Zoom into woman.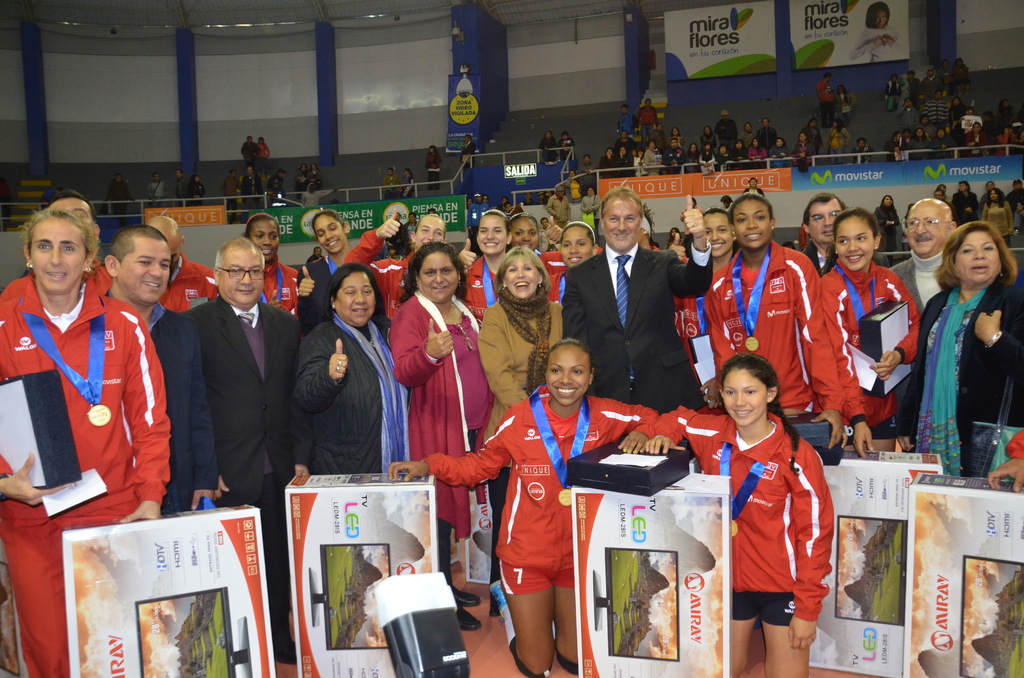
Zoom target: 703, 189, 848, 453.
